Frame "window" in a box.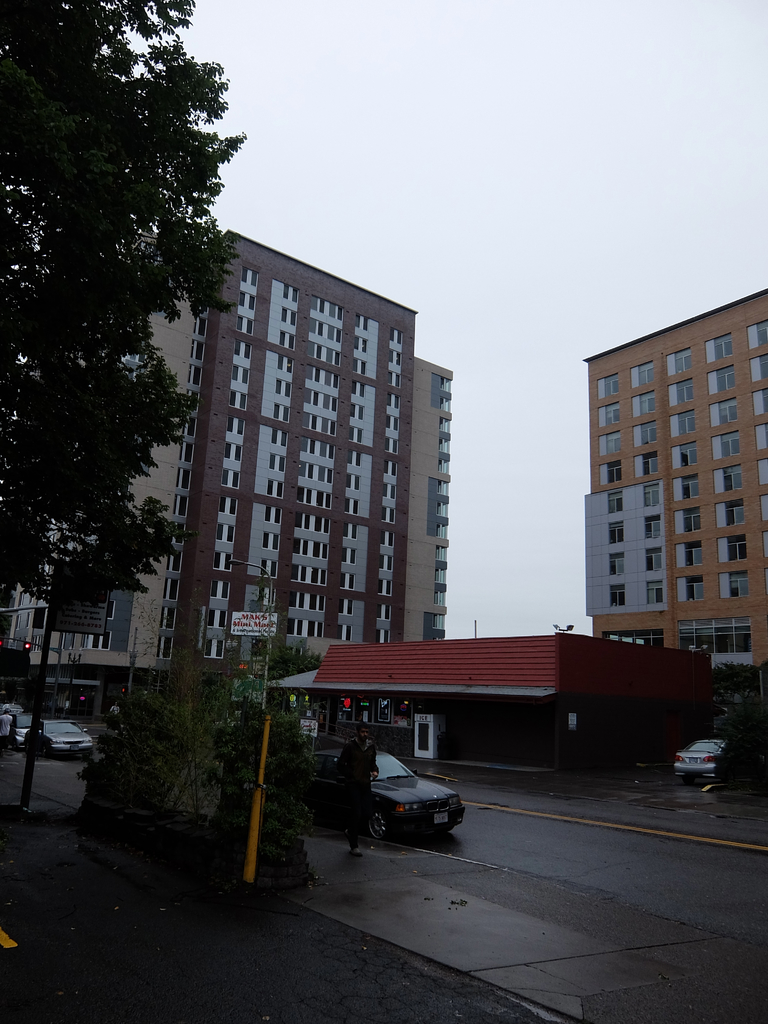
<box>720,568,749,600</box>.
